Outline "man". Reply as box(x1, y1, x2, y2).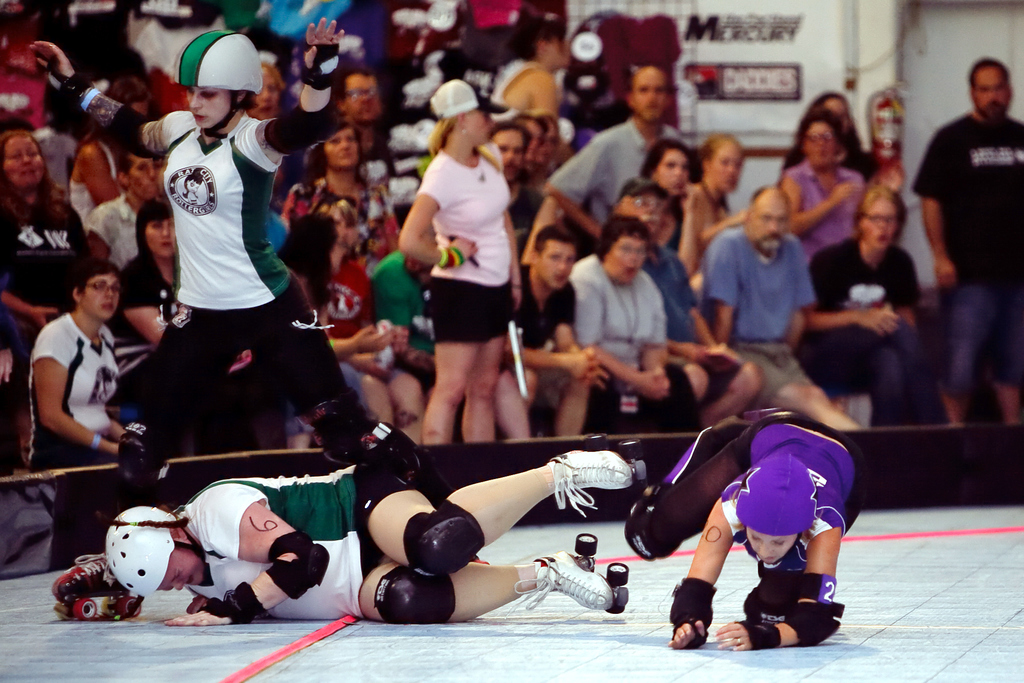
box(499, 220, 612, 444).
